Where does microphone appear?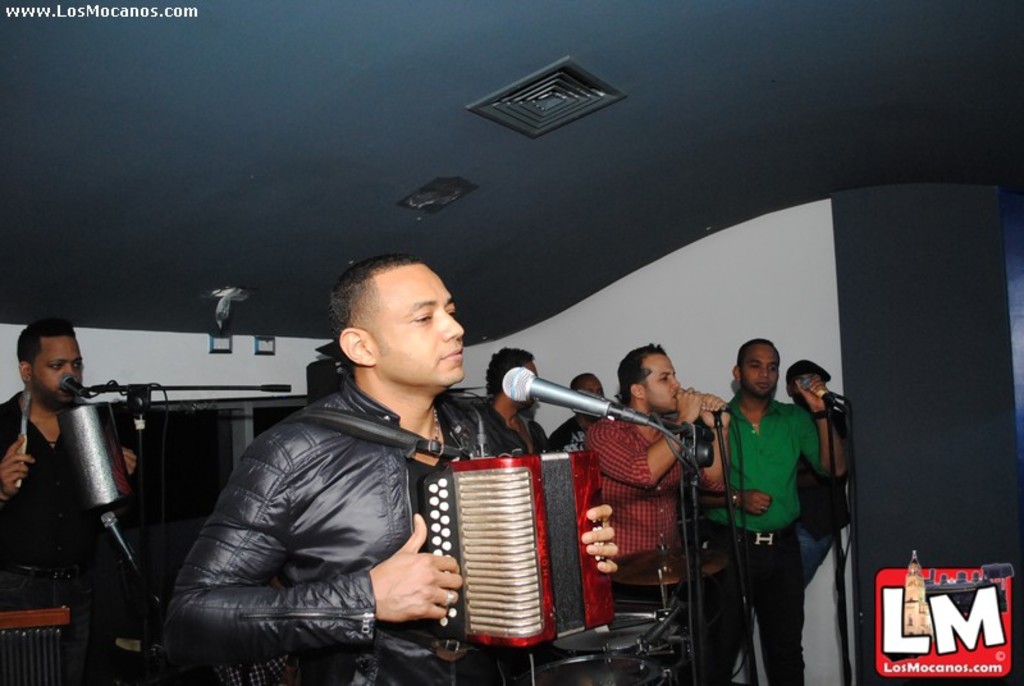
Appears at 100/514/141/570.
